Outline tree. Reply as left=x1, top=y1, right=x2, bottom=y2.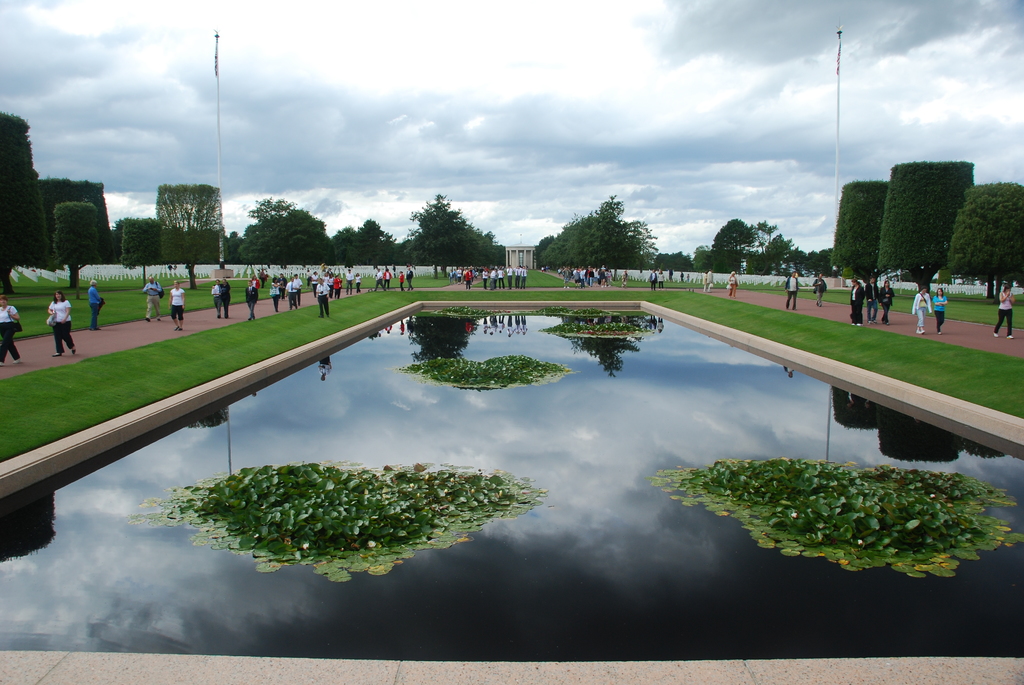
left=710, top=211, right=764, bottom=276.
